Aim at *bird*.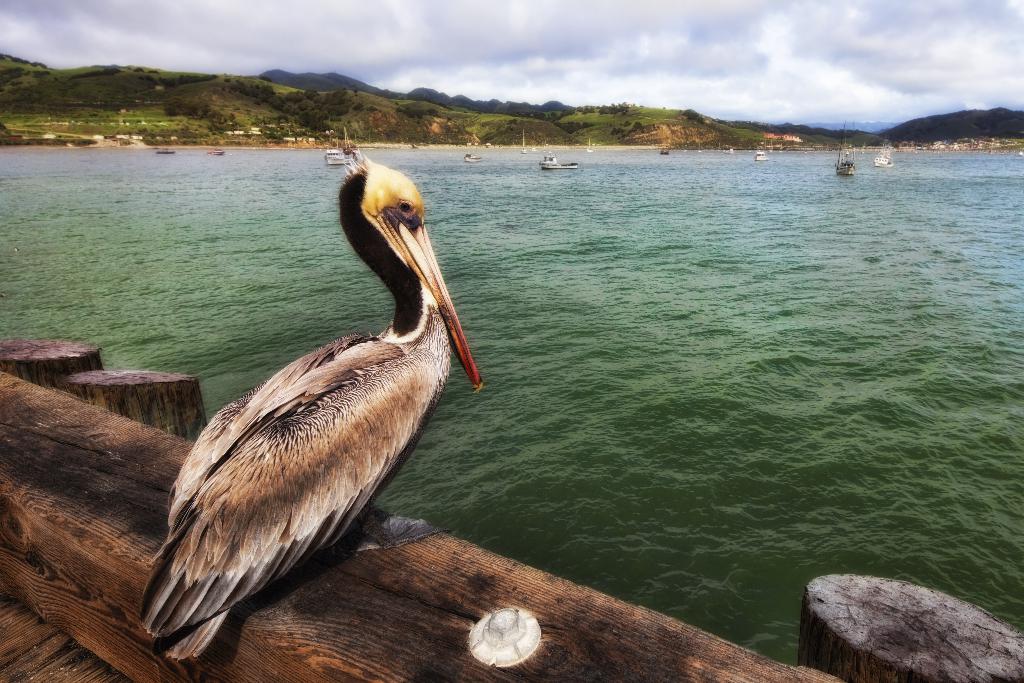
Aimed at [x1=134, y1=145, x2=475, y2=674].
